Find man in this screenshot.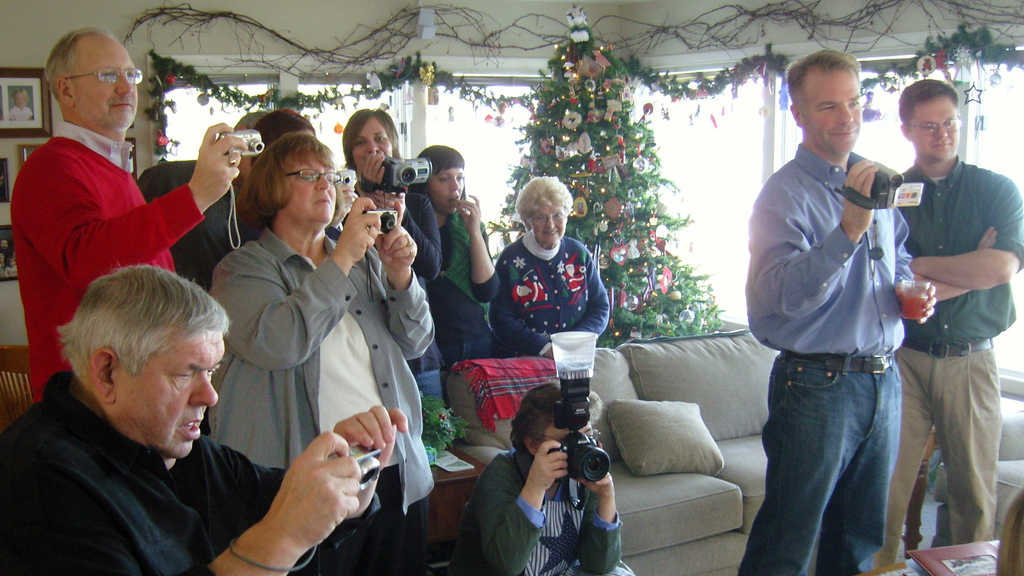
The bounding box for man is bbox(0, 264, 409, 575).
